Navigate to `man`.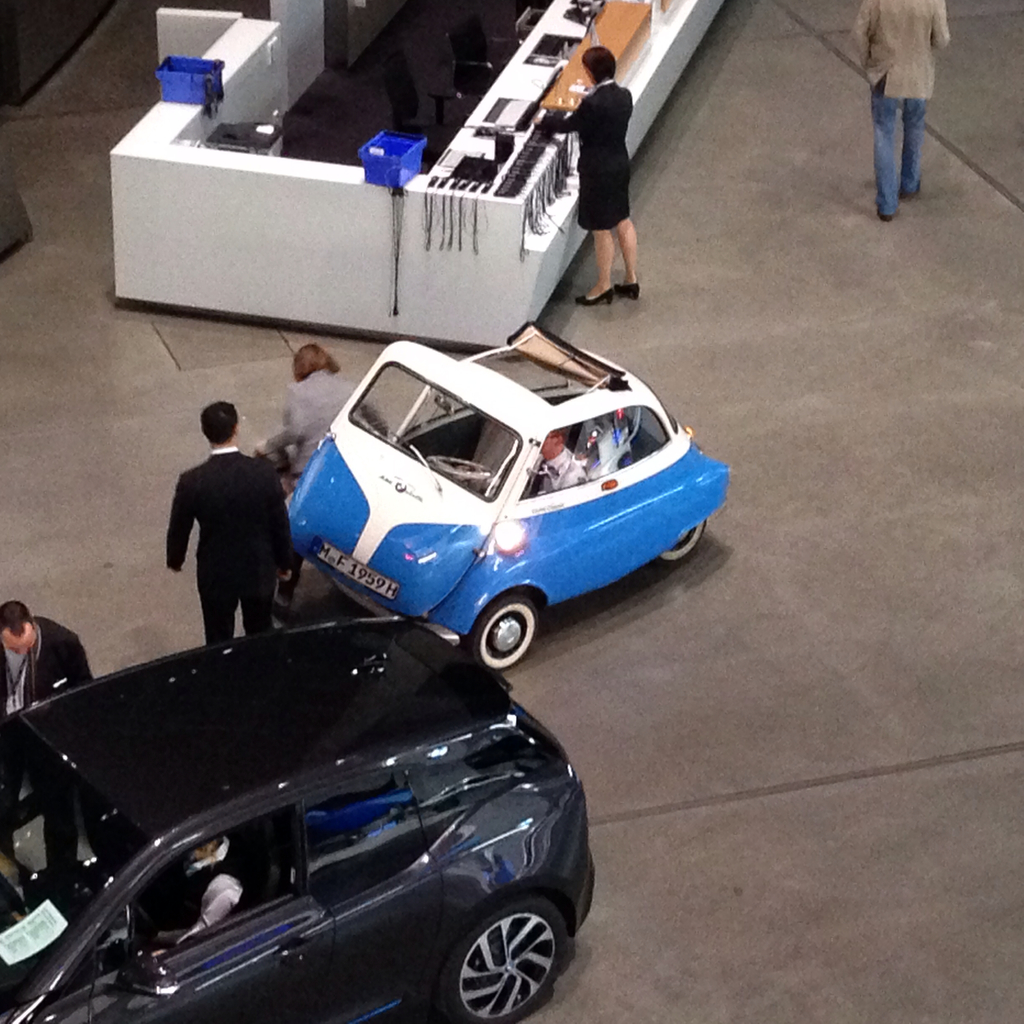
Navigation target: [157,399,301,669].
